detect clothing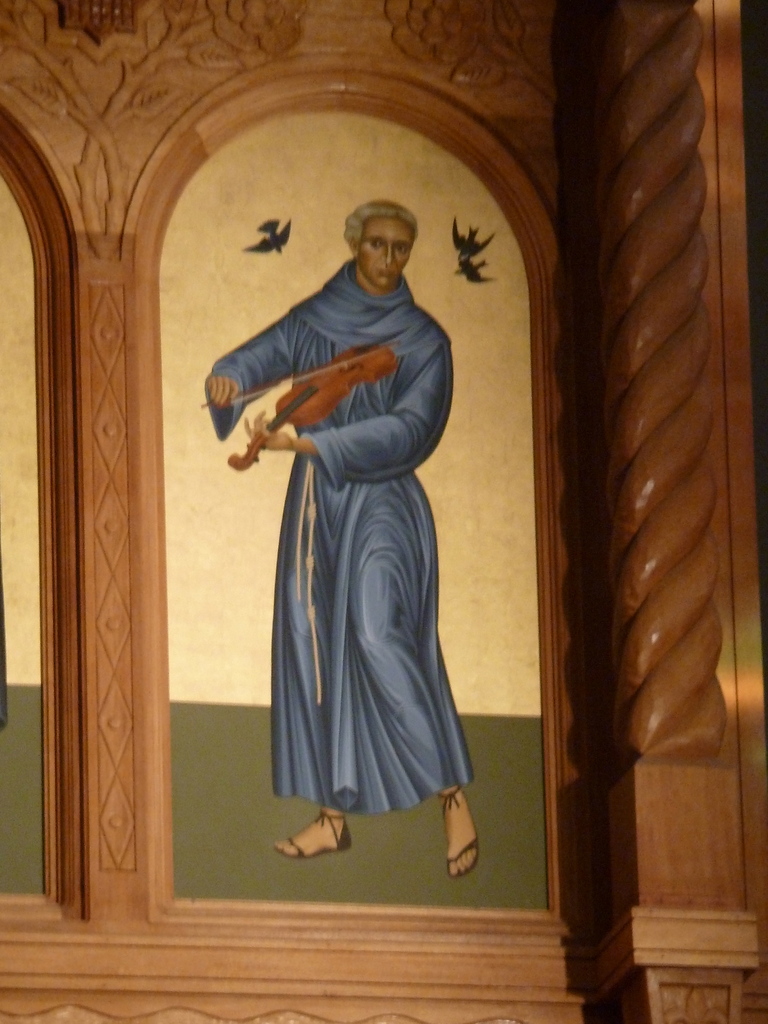
207/169/480/845
